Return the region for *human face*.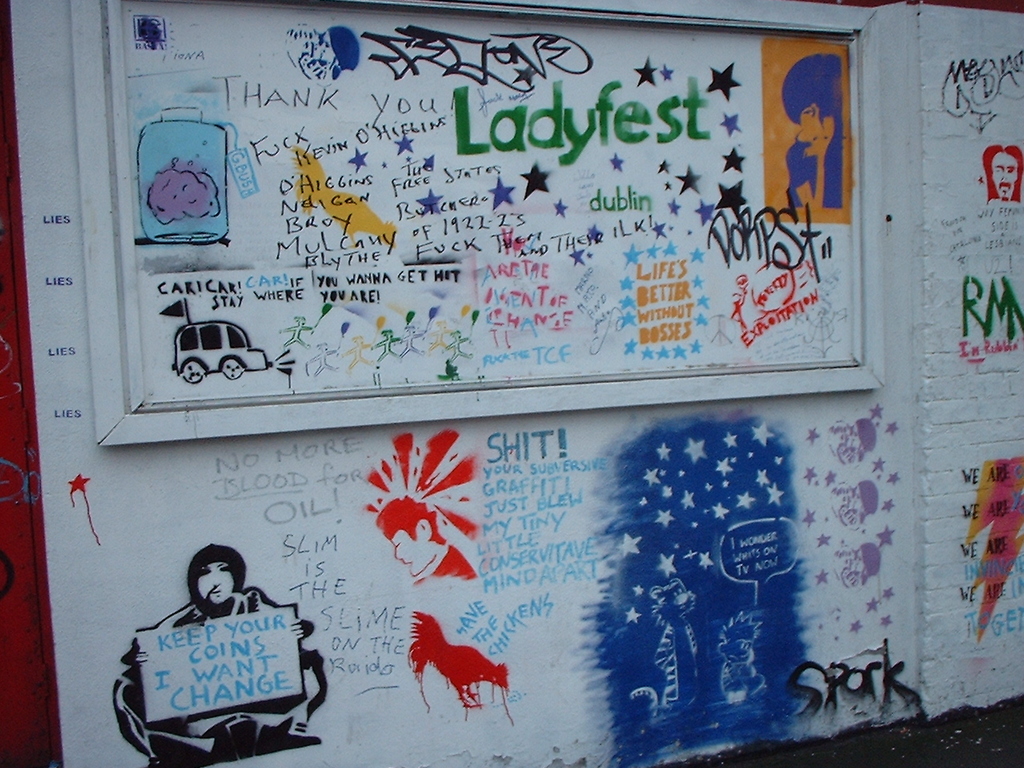
394 529 436 577.
